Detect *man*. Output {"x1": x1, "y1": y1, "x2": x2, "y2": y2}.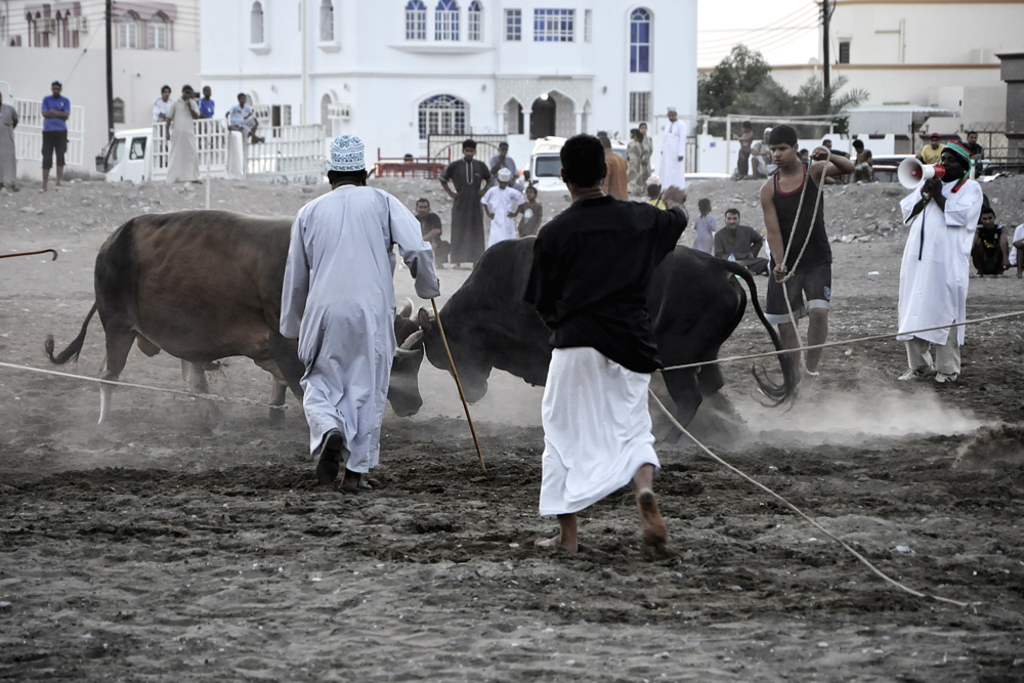
{"x1": 659, "y1": 103, "x2": 686, "y2": 191}.
